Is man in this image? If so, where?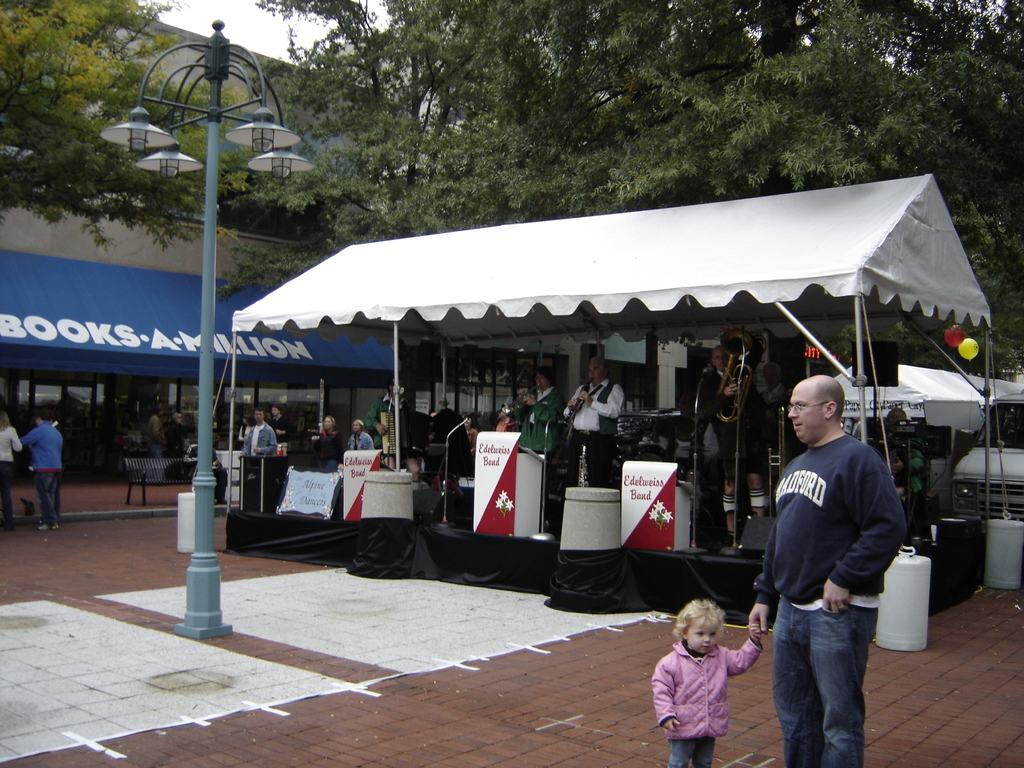
Yes, at (694, 340, 753, 553).
